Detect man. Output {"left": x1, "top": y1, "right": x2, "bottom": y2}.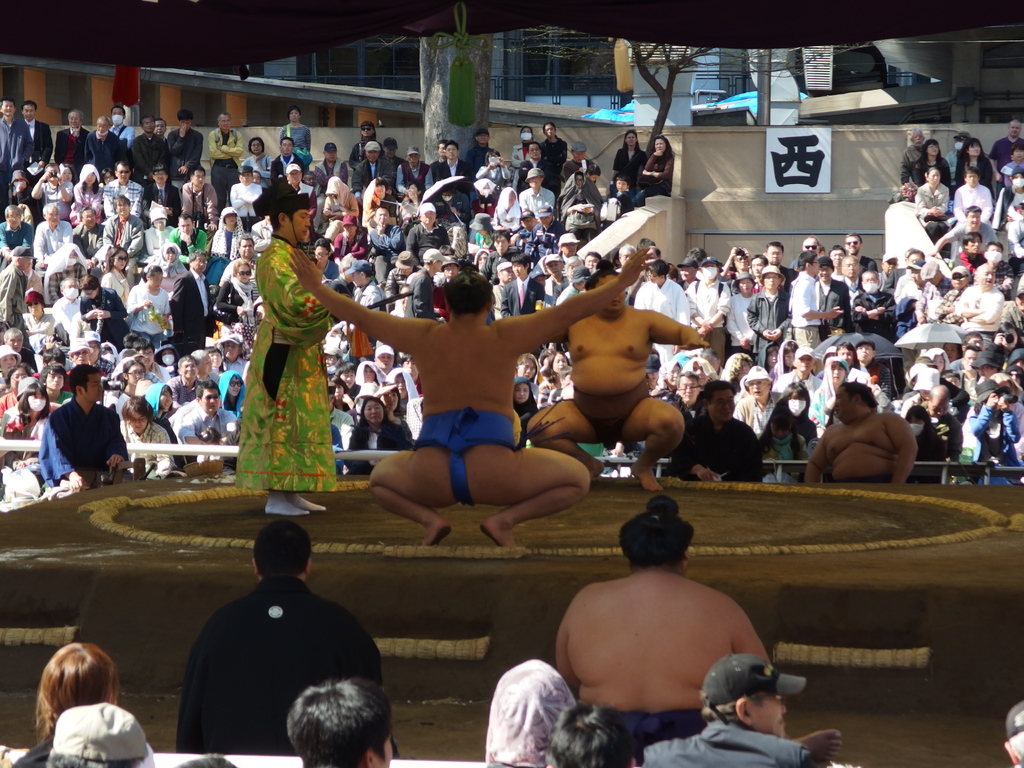
{"left": 63, "top": 339, "right": 105, "bottom": 392}.
